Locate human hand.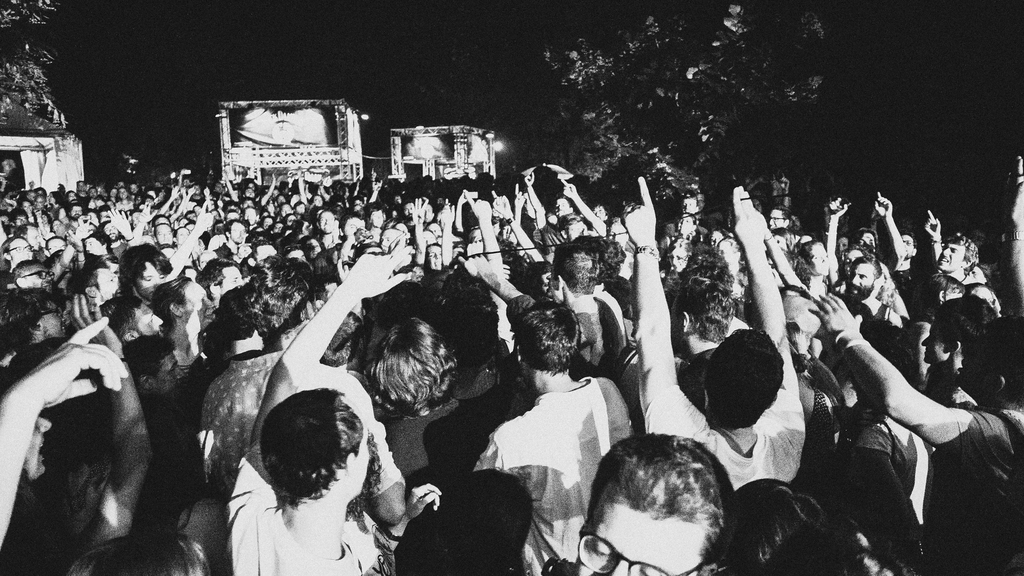
Bounding box: {"x1": 412, "y1": 196, "x2": 428, "y2": 226}.
